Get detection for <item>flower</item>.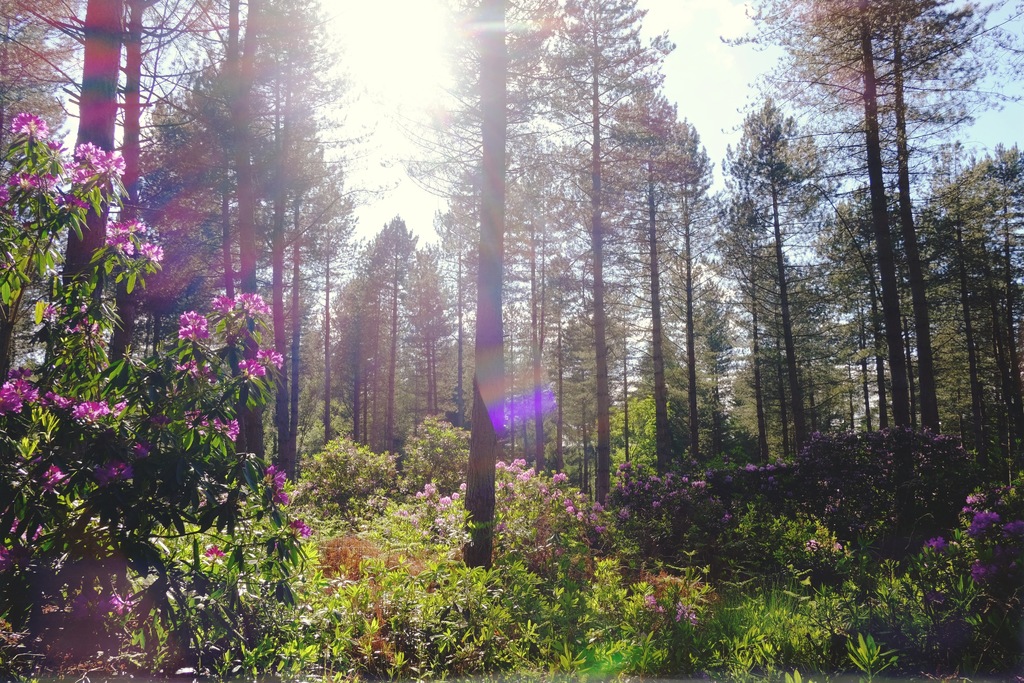
Detection: detection(644, 593, 657, 609).
